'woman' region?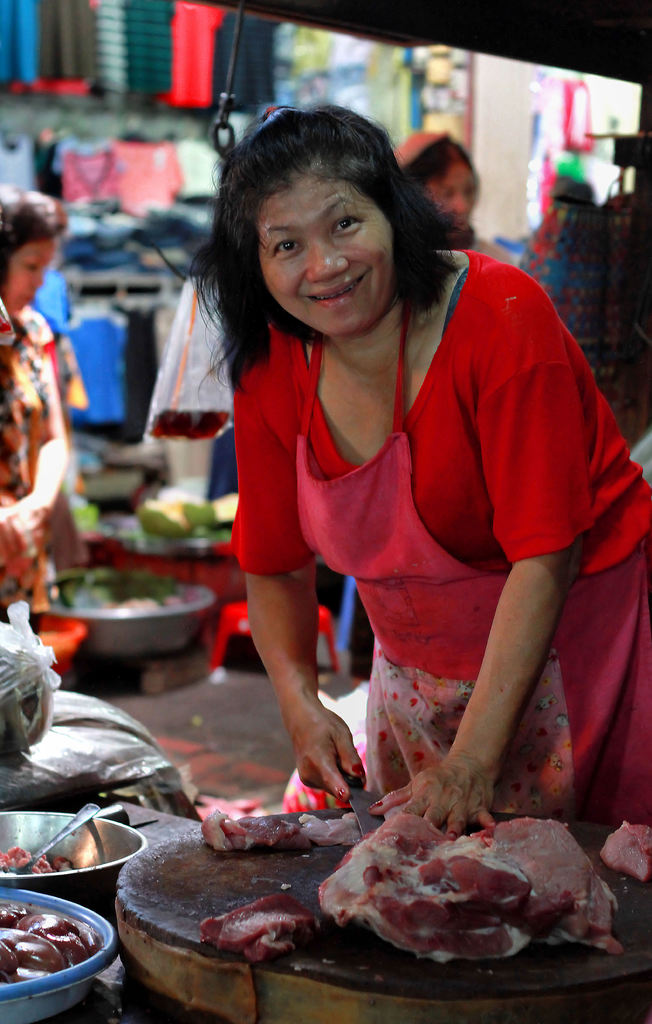
bbox=(0, 186, 84, 620)
